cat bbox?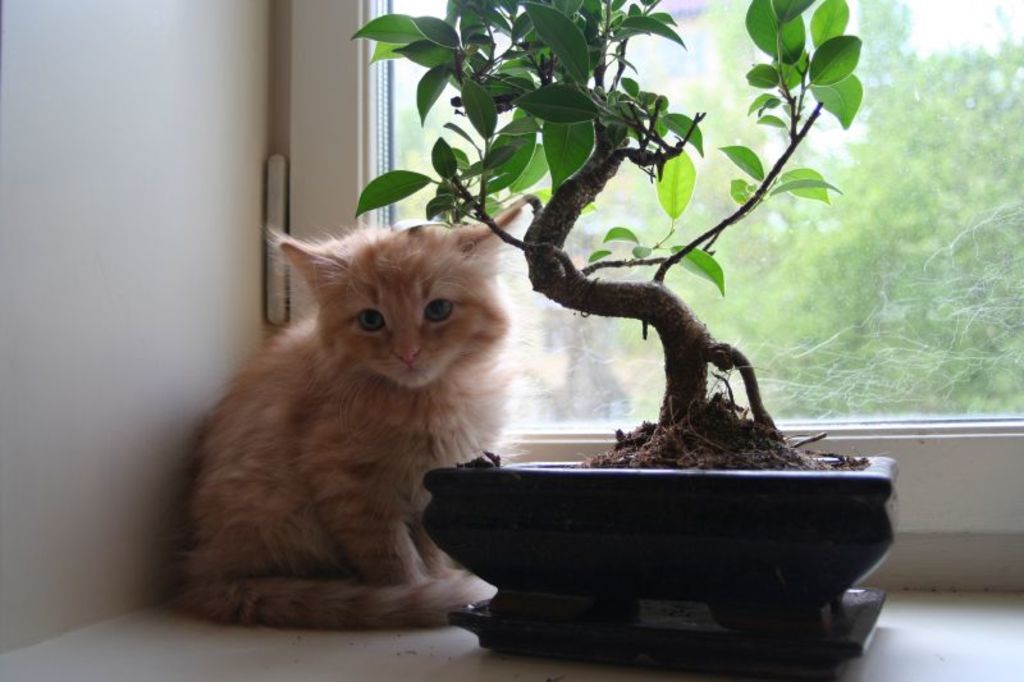
<box>165,196,532,622</box>
